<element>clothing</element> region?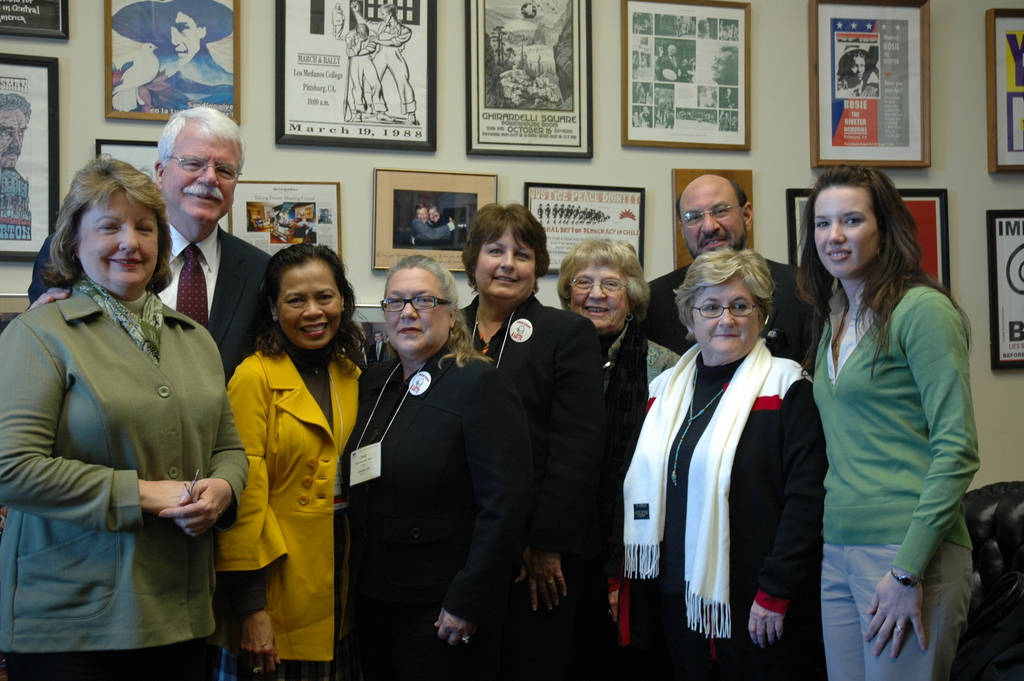
bbox(116, 50, 232, 112)
